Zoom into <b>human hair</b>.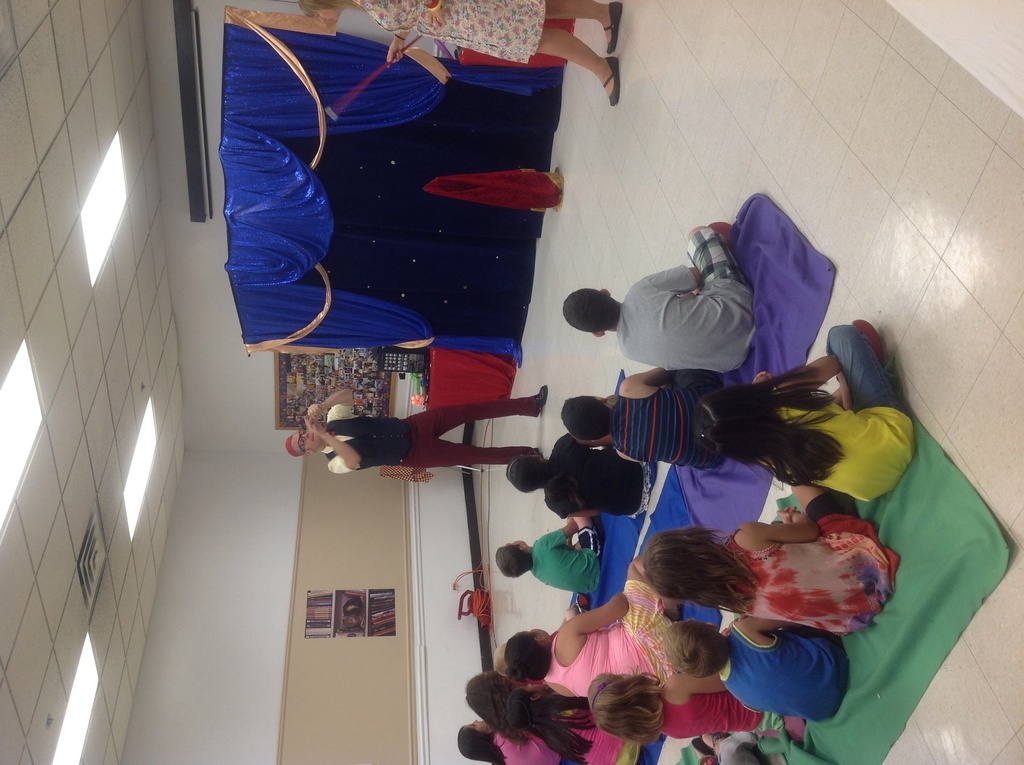
Zoom target: 666,622,721,683.
